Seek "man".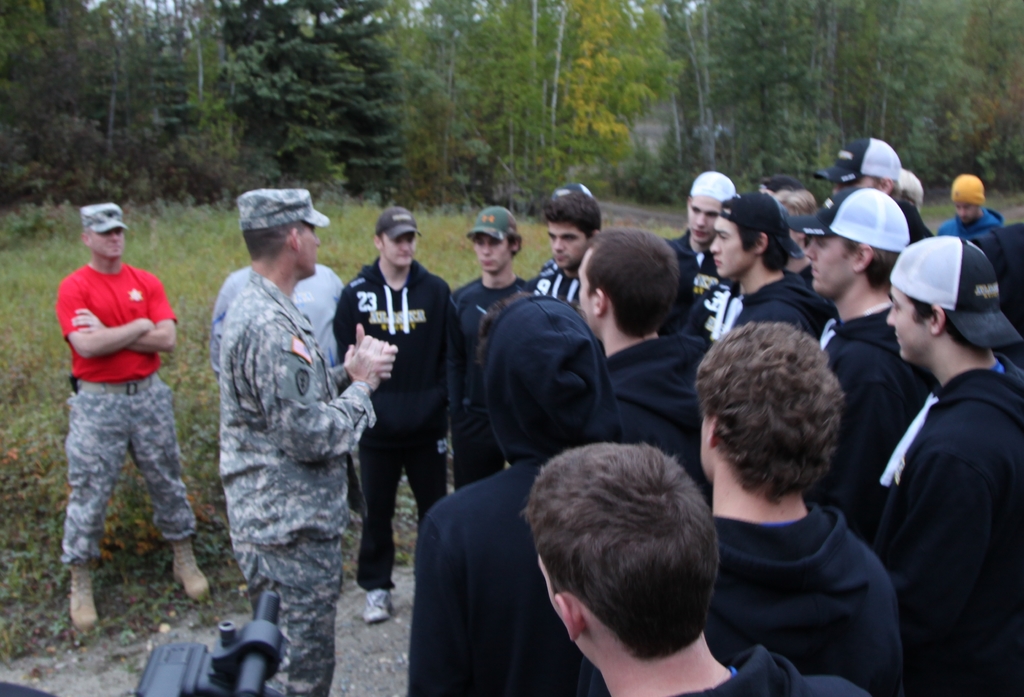
<bbox>546, 185, 598, 303</bbox>.
